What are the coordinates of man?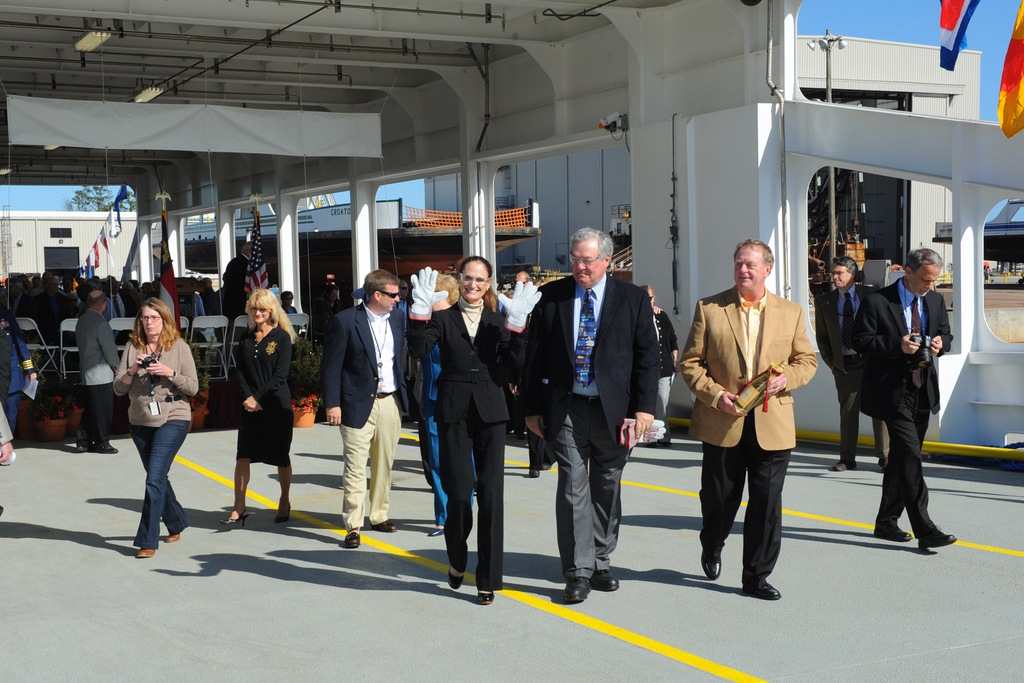
840/244/961/552.
